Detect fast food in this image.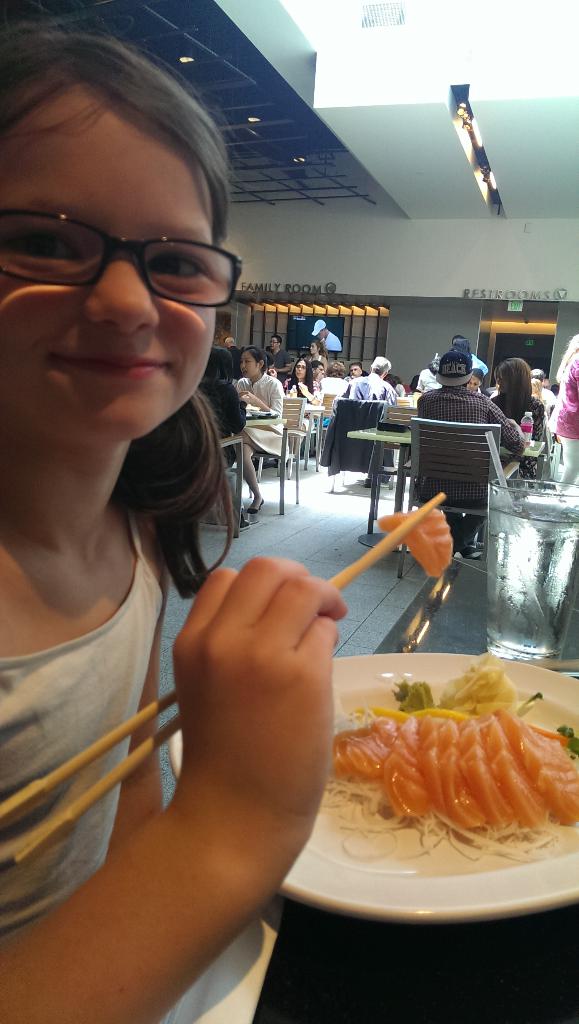
Detection: <region>350, 677, 554, 868</region>.
